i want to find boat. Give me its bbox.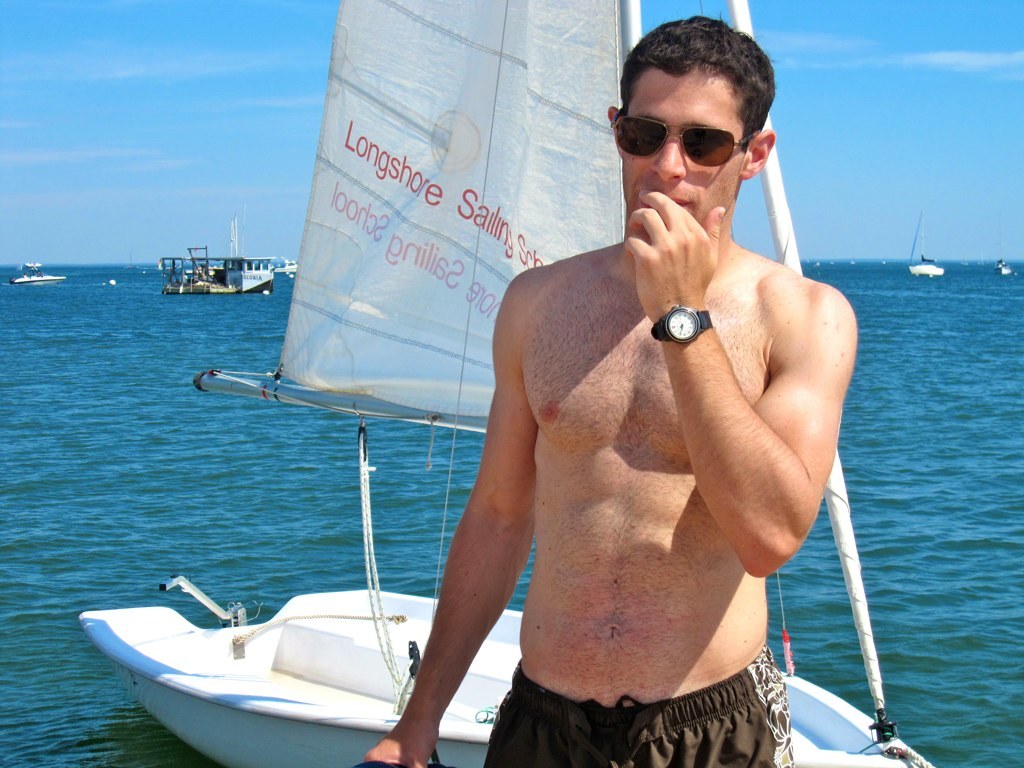
Rect(907, 221, 946, 280).
